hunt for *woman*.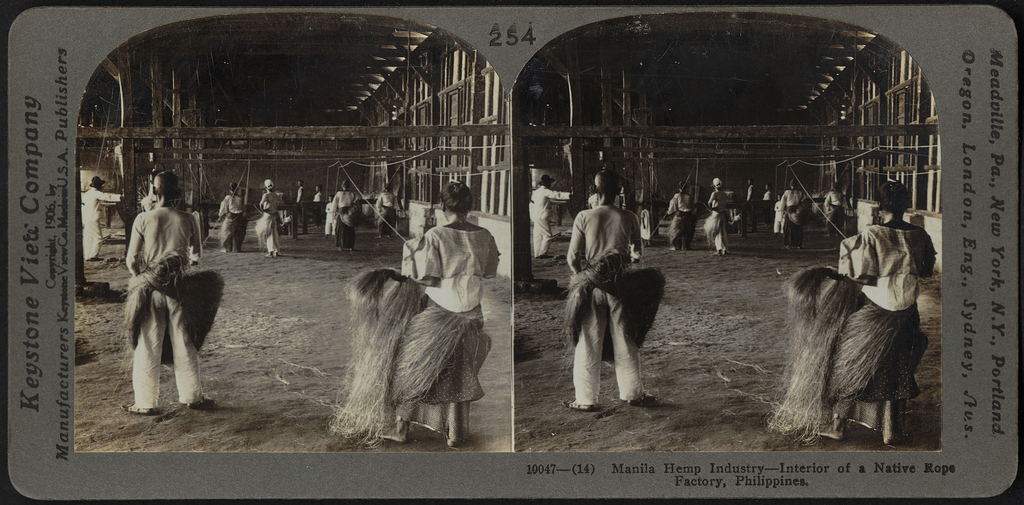
Hunted down at [375,182,502,446].
